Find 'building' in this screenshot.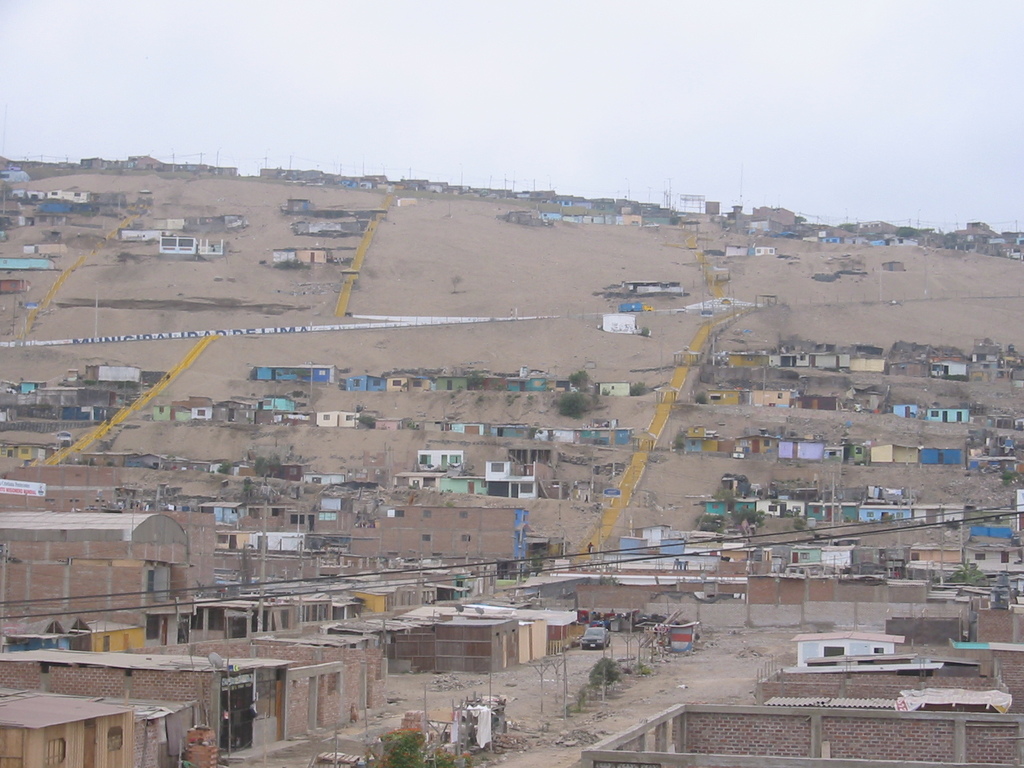
The bounding box for 'building' is left=353, top=508, right=535, bottom=579.
